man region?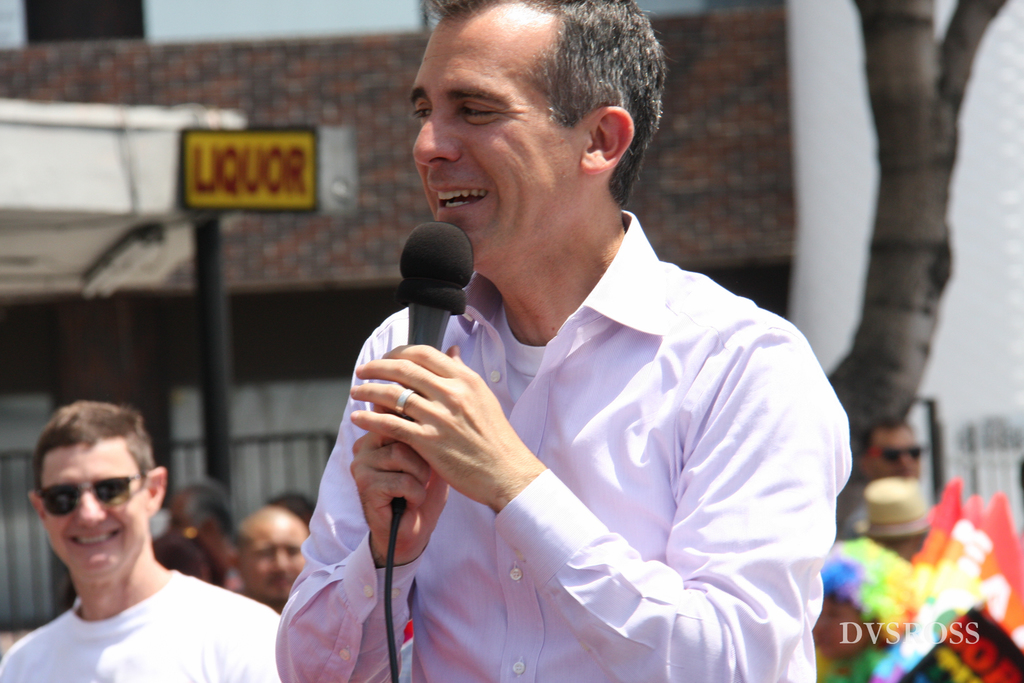
locate(165, 476, 243, 595)
